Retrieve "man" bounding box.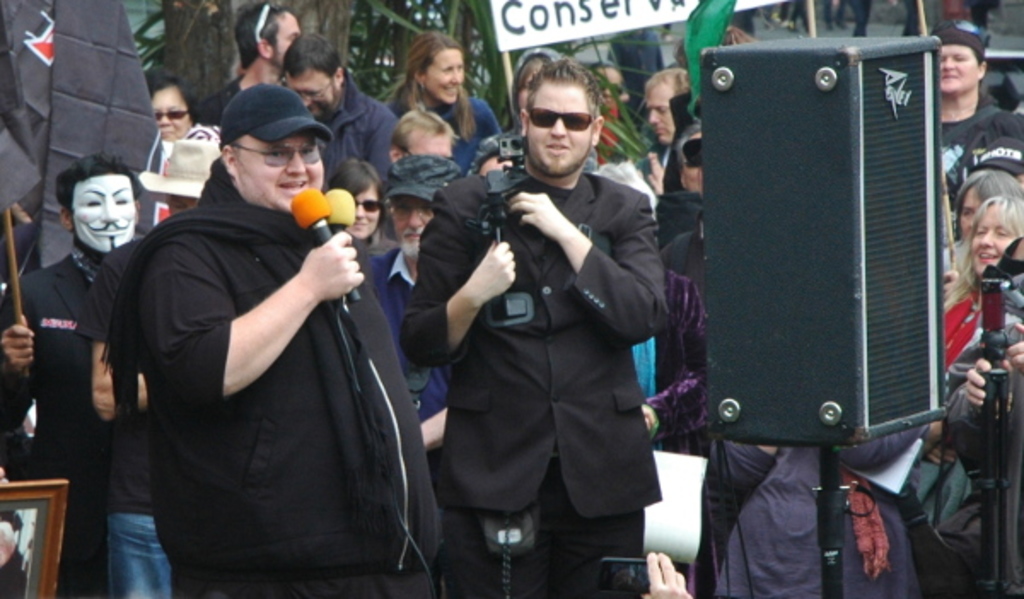
Bounding box: locate(0, 164, 196, 597).
